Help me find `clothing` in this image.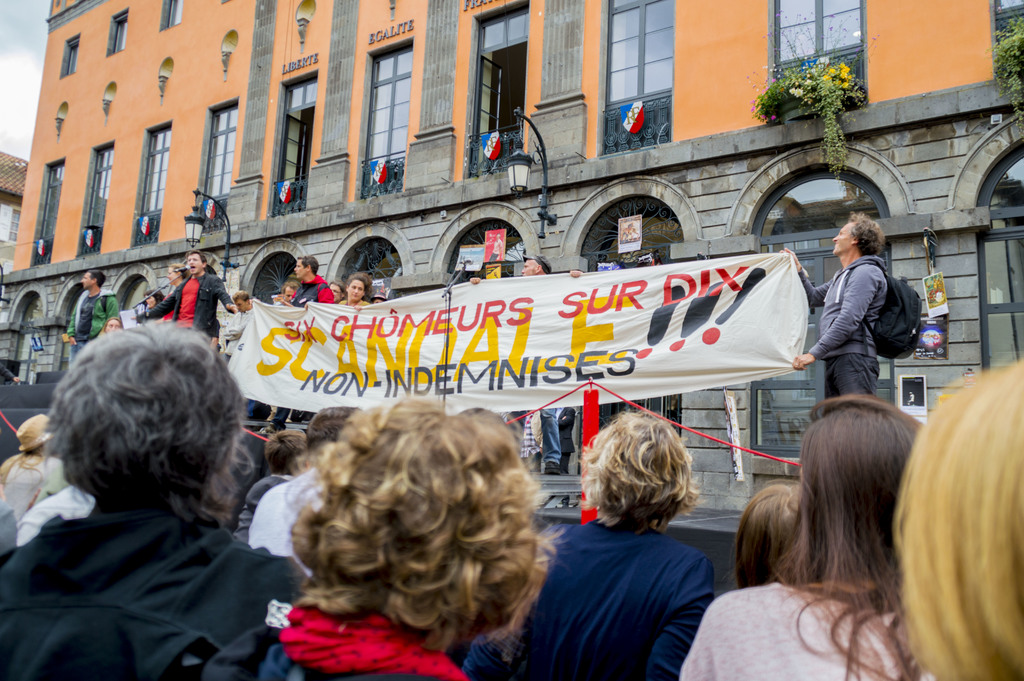
Found it: [63, 283, 119, 356].
